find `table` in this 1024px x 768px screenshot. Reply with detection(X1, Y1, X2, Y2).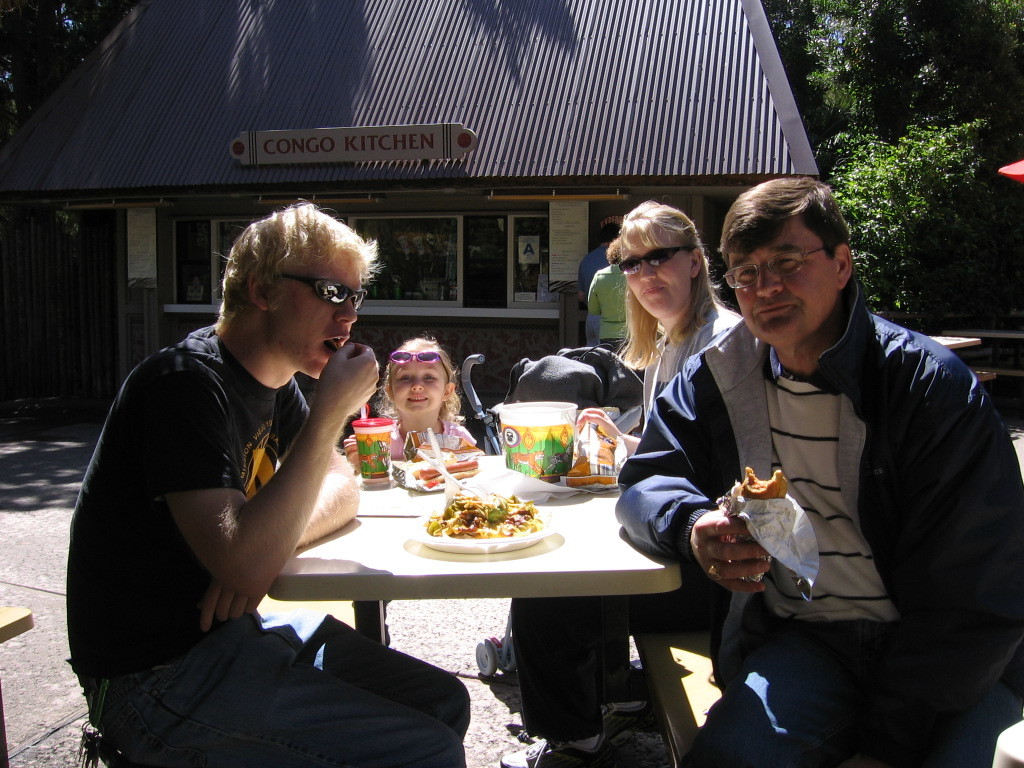
detection(104, 387, 756, 754).
